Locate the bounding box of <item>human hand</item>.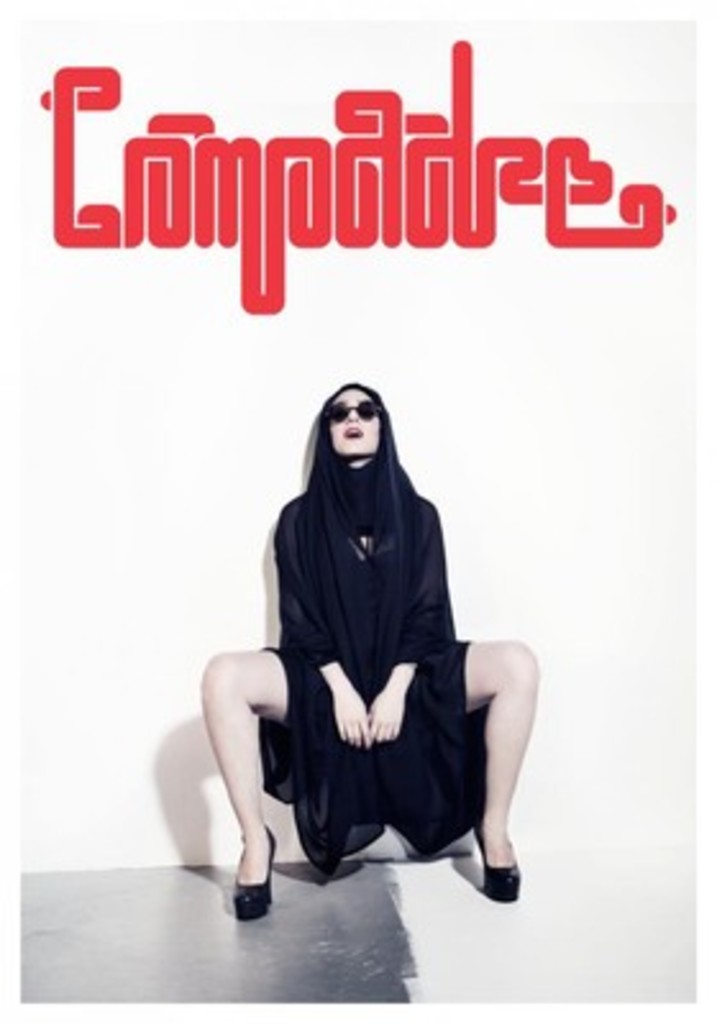
Bounding box: (x1=330, y1=686, x2=374, y2=750).
